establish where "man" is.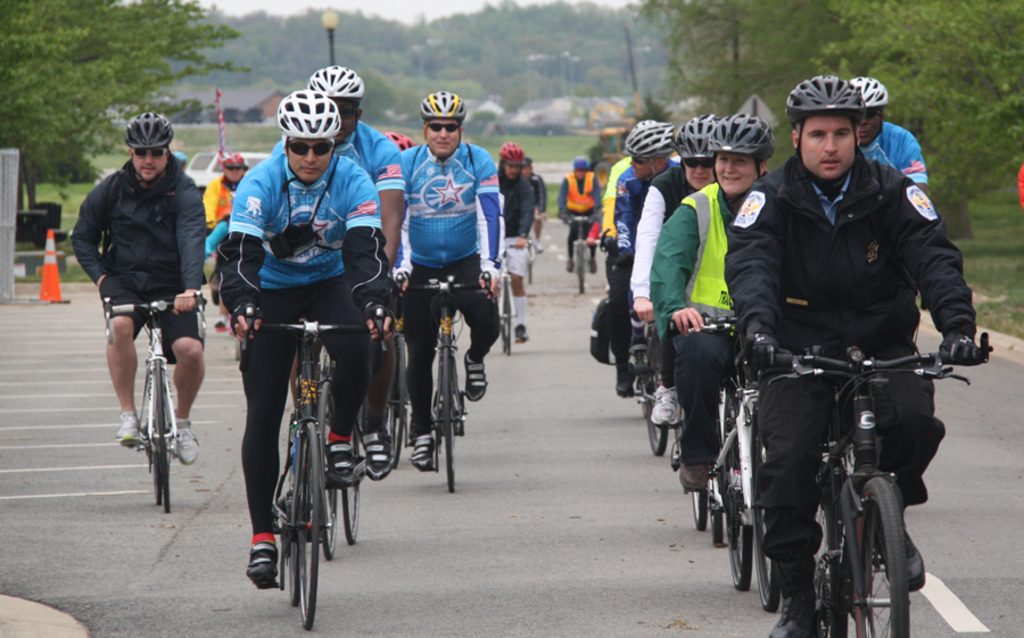
Established at region(212, 85, 399, 581).
